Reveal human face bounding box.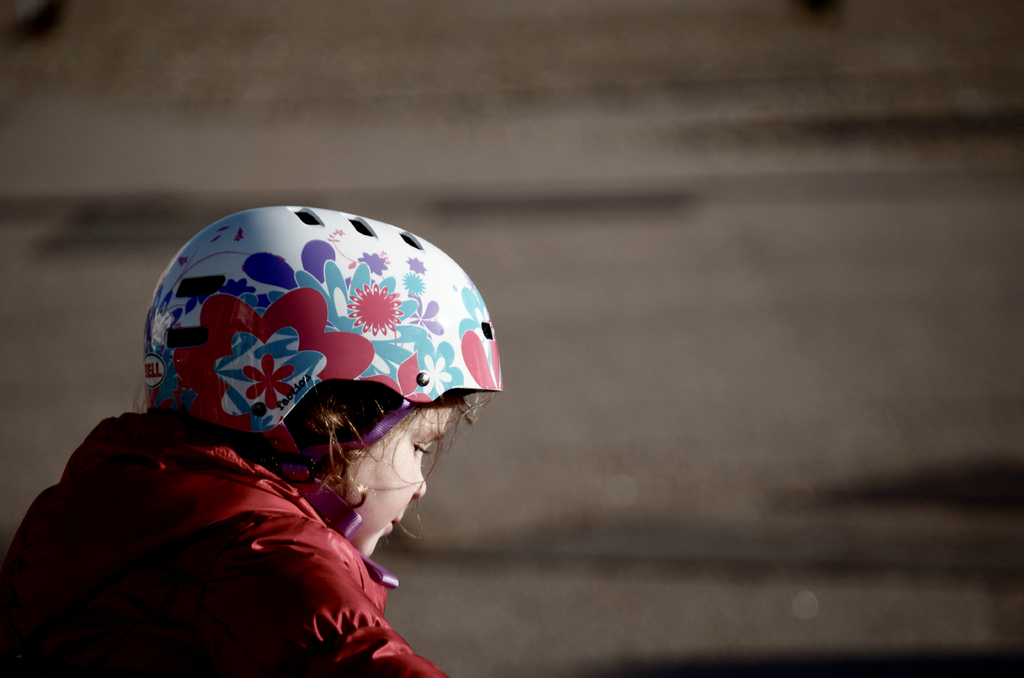
Revealed: <box>348,399,452,558</box>.
